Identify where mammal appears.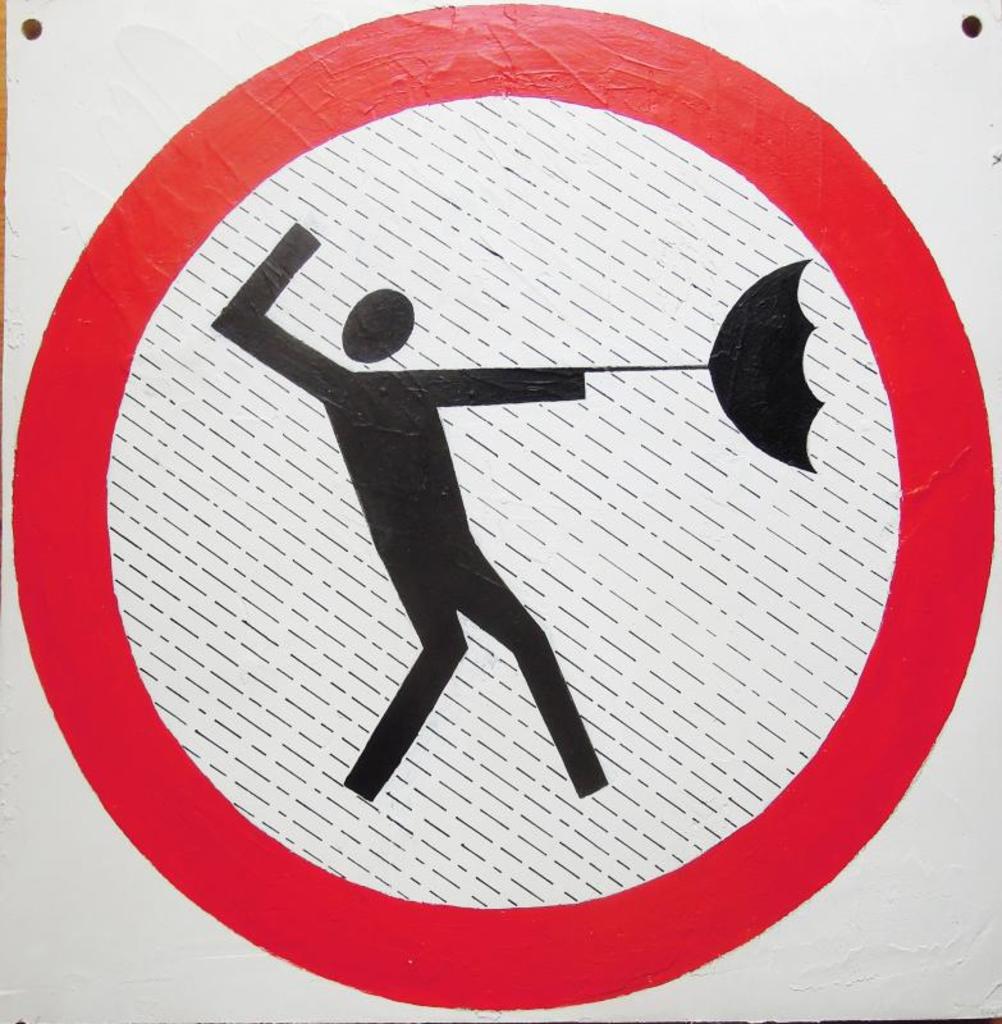
Appears at (216, 210, 641, 837).
